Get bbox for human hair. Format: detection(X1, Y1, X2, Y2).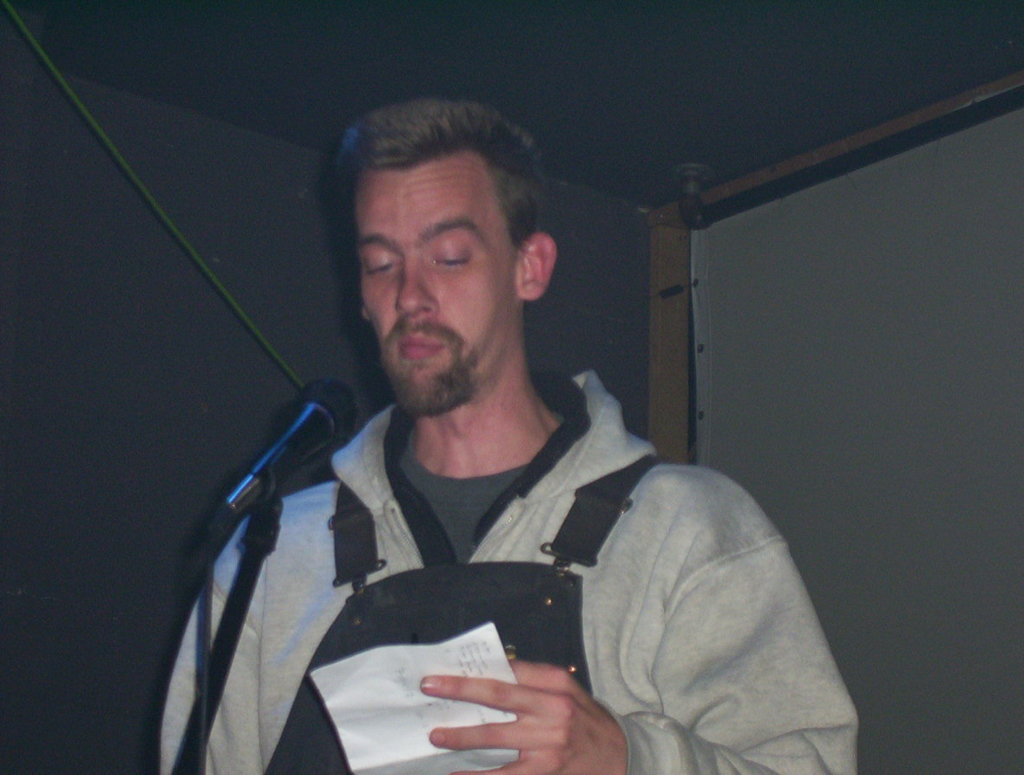
detection(320, 91, 538, 249).
